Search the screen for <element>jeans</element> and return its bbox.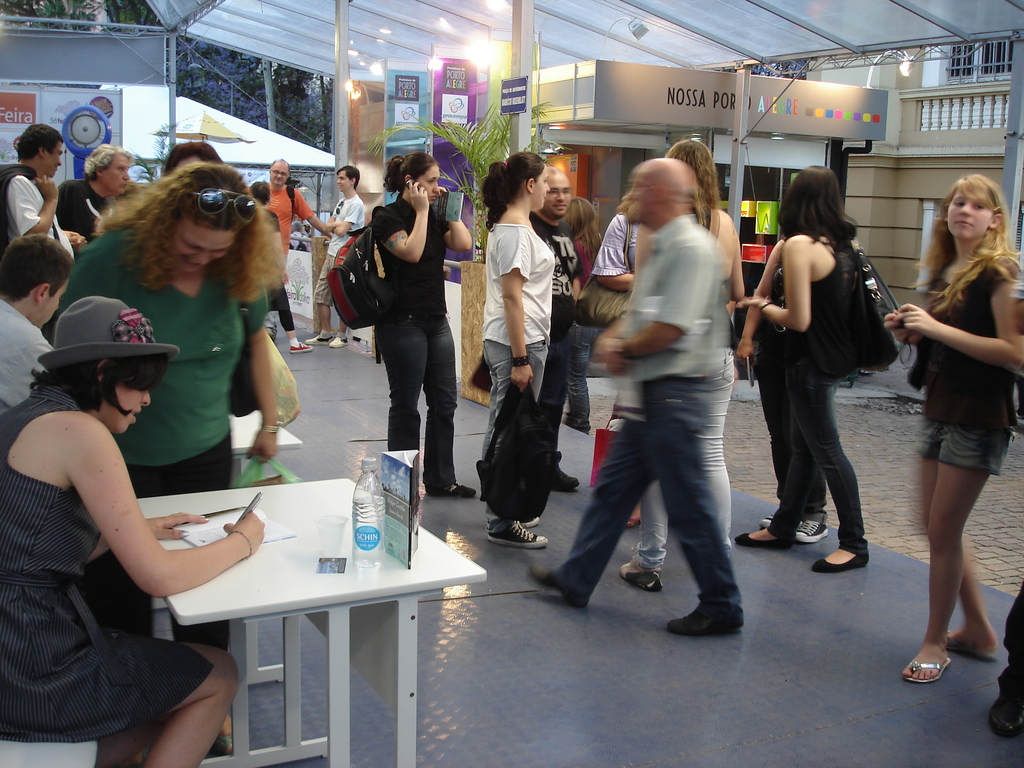
Found: crop(117, 435, 237, 498).
